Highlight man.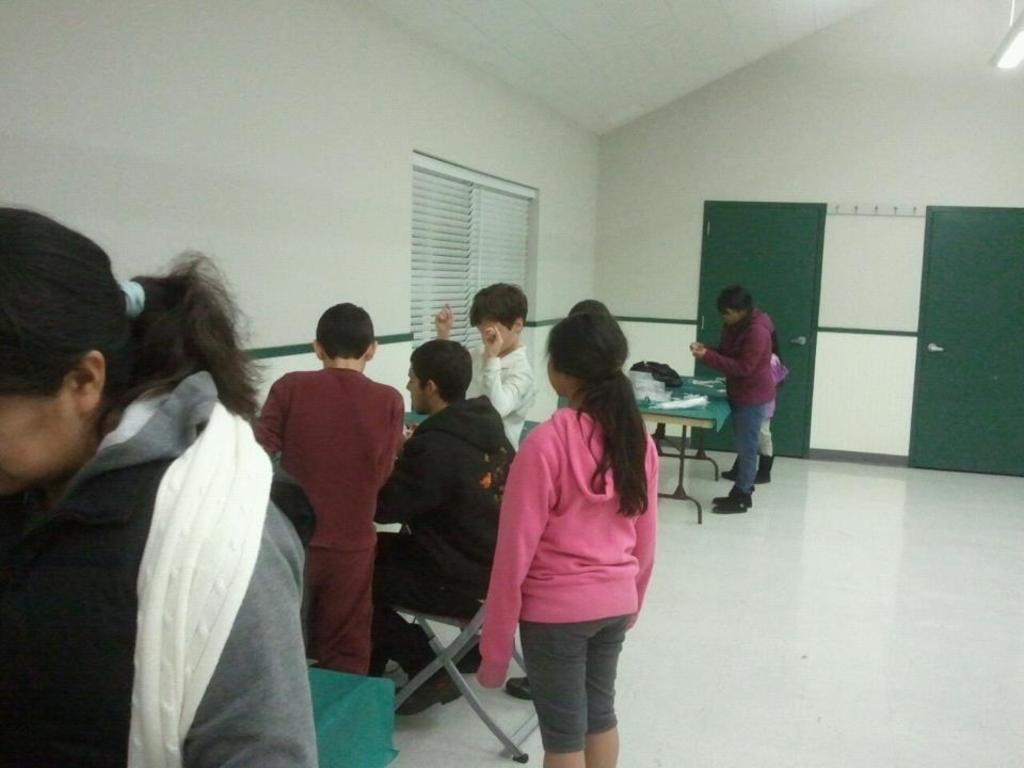
Highlighted region: crop(245, 332, 402, 694).
